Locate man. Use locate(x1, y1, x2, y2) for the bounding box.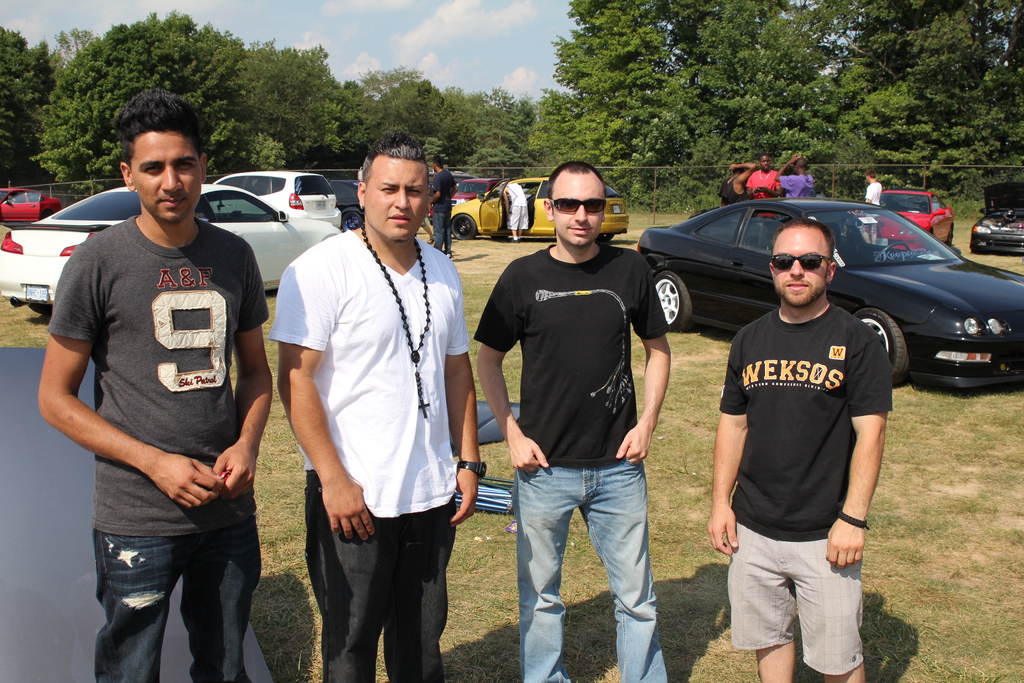
locate(269, 134, 470, 682).
